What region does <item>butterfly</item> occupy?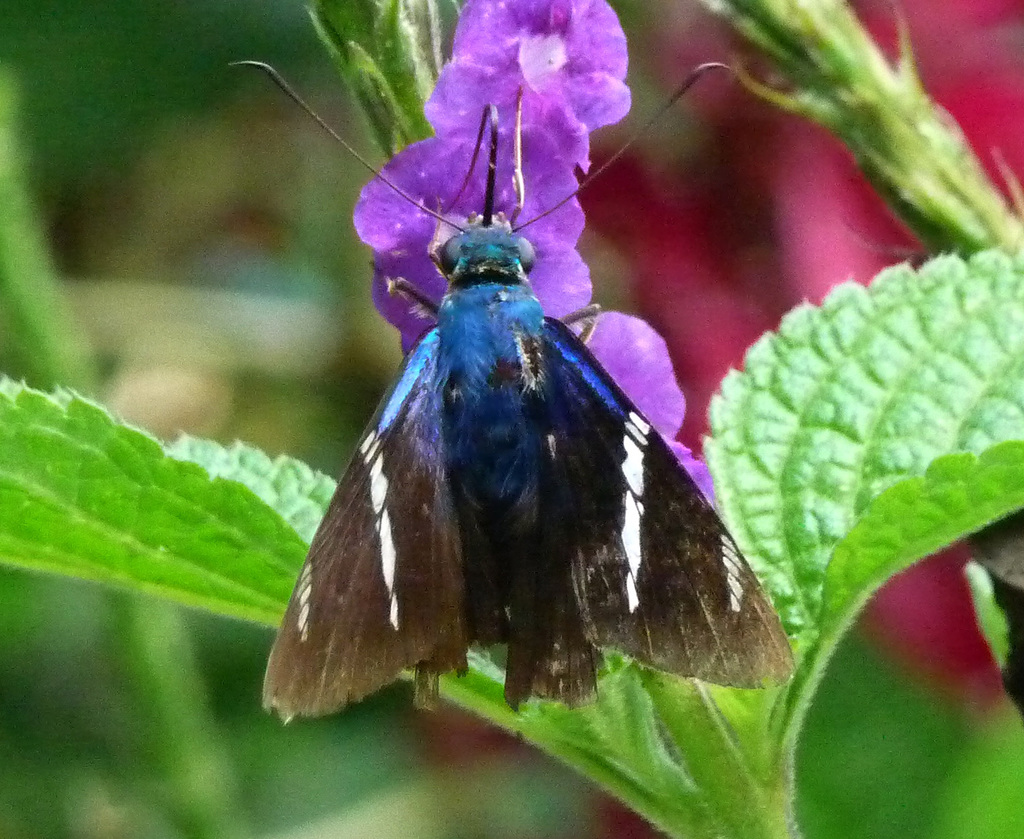
locate(249, 90, 692, 731).
